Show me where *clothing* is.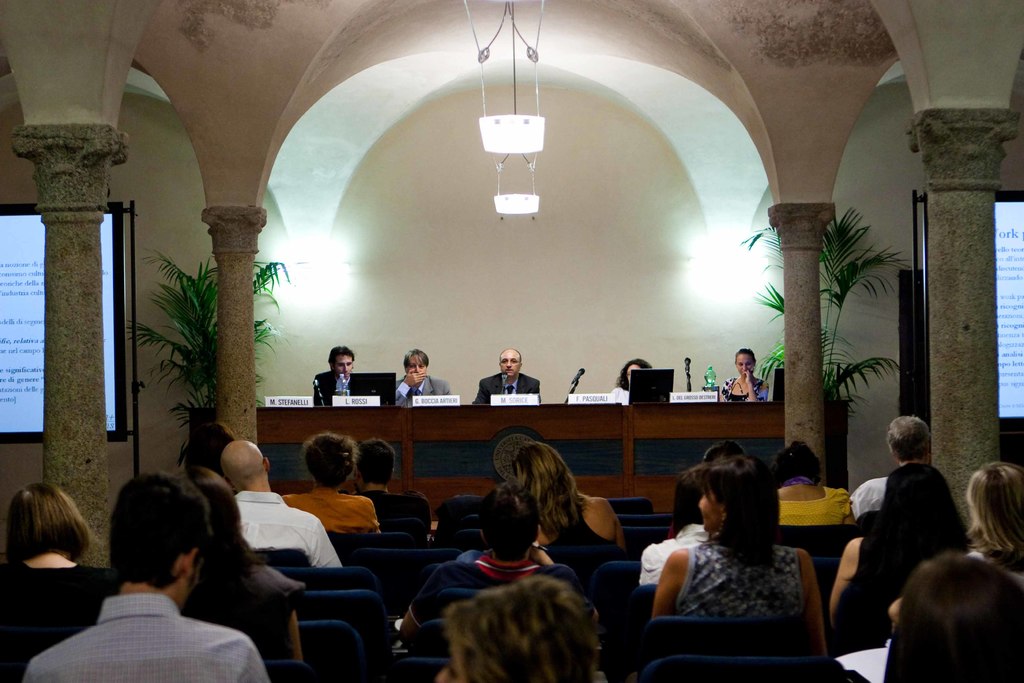
*clothing* is at (767,487,856,527).
